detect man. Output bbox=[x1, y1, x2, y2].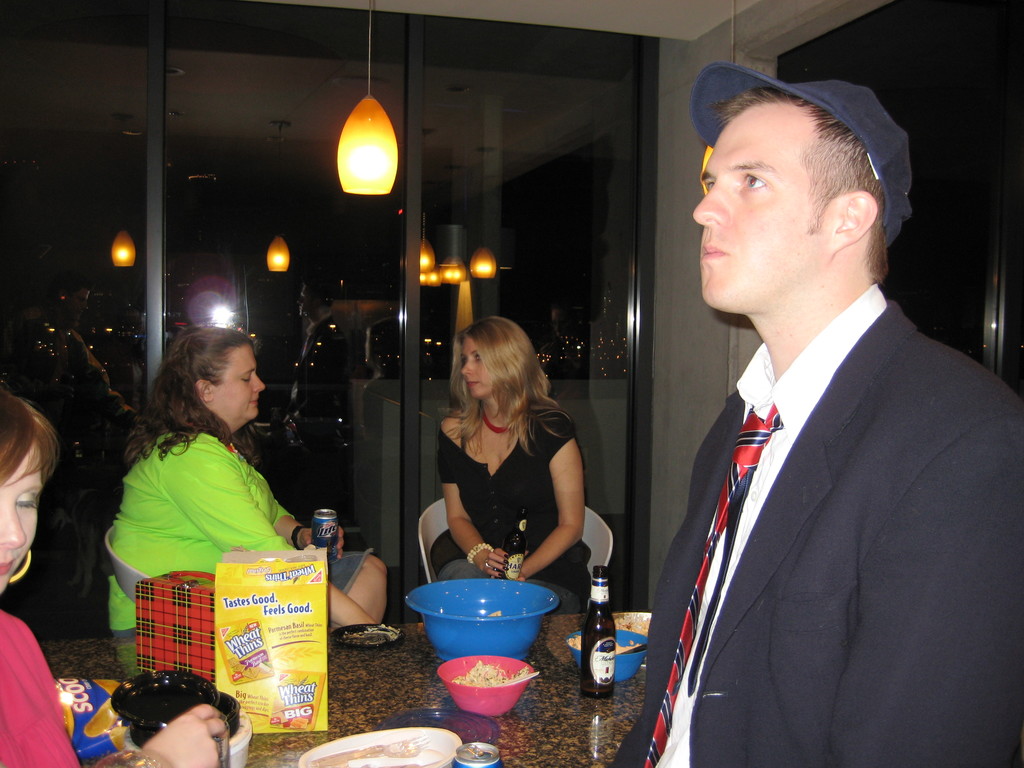
bbox=[604, 80, 1020, 767].
